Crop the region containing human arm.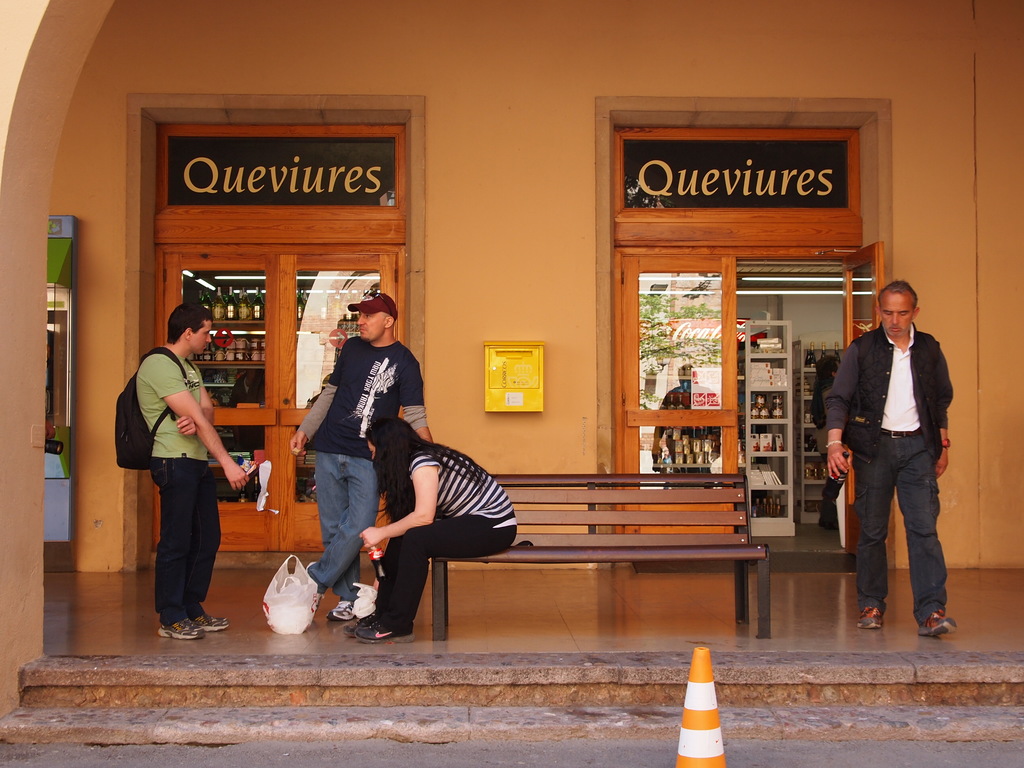
Crop region: bbox=[147, 384, 223, 516].
